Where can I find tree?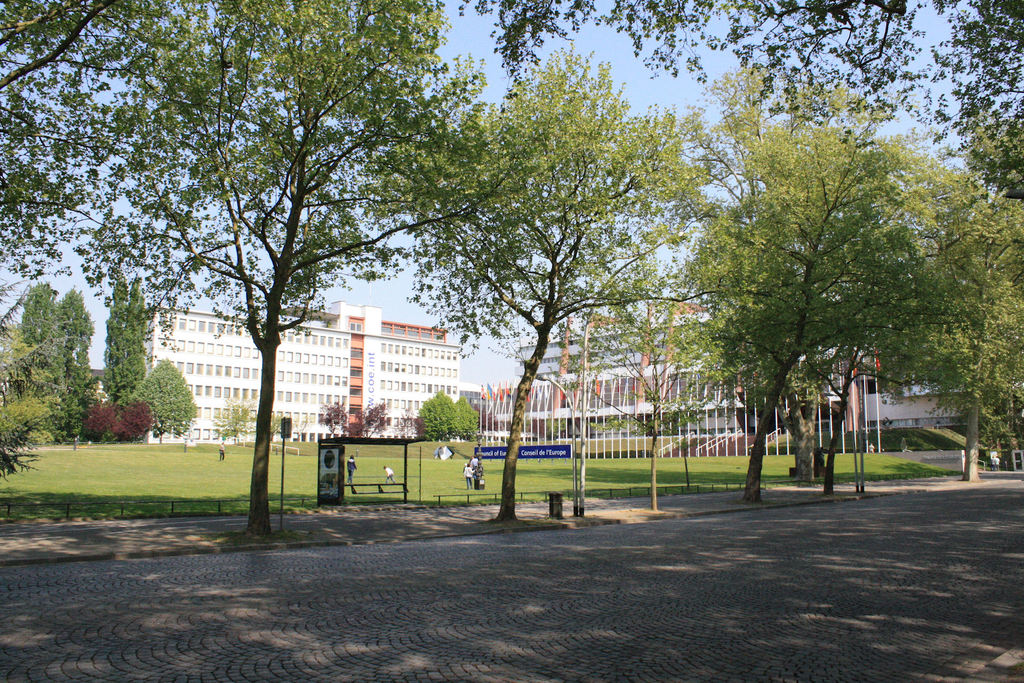
You can find it at 385:38:726:518.
